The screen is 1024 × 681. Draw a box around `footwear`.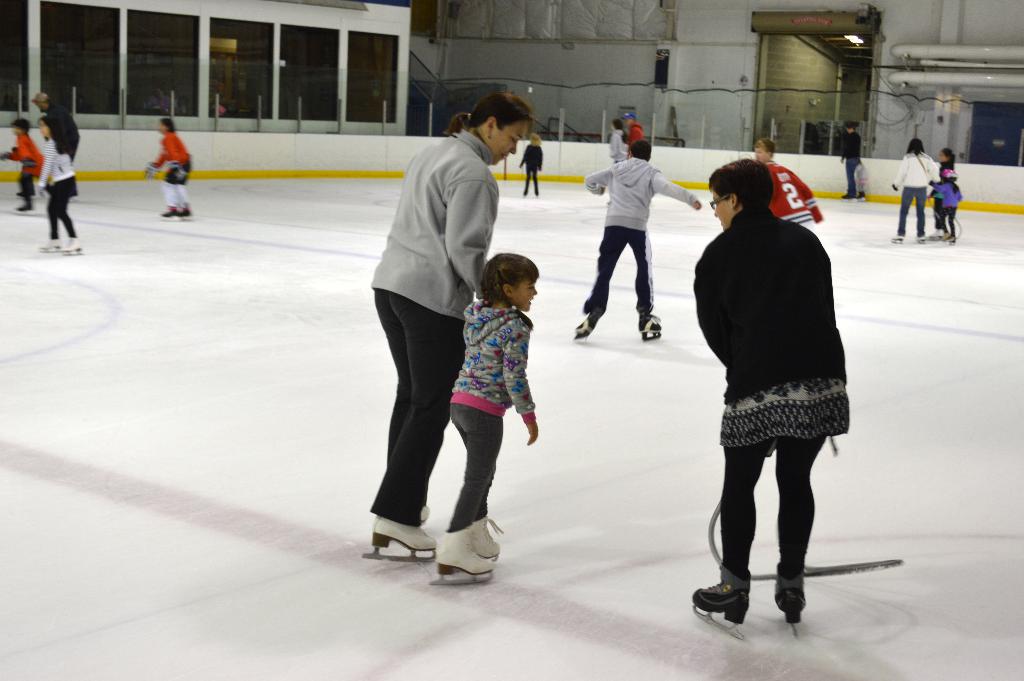
[left=915, top=234, right=927, bottom=243].
